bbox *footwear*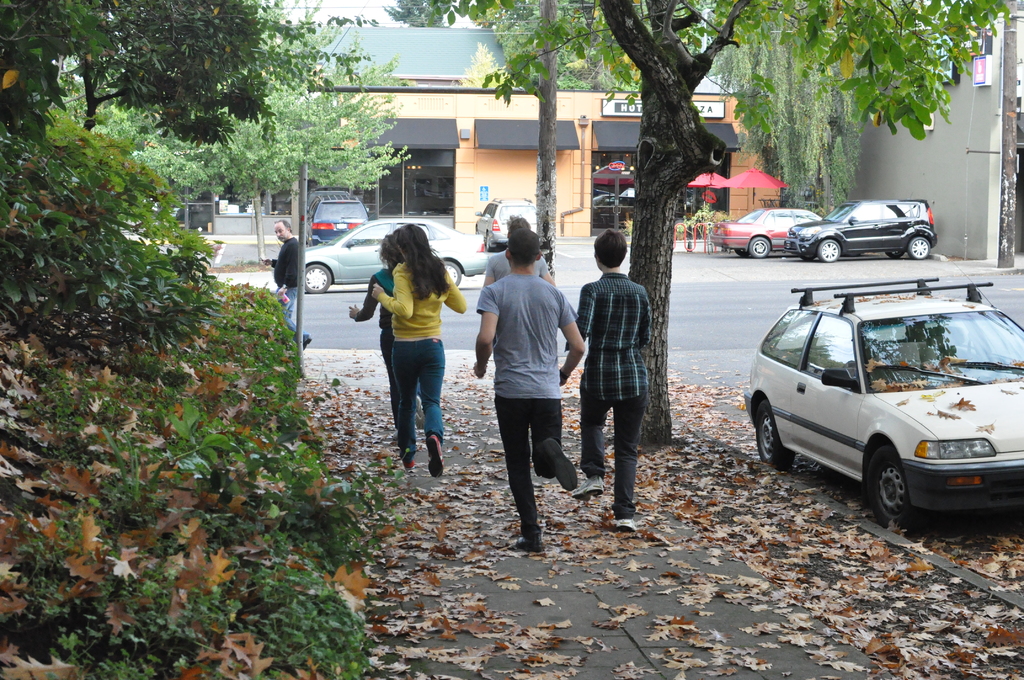
l=541, t=435, r=579, b=495
